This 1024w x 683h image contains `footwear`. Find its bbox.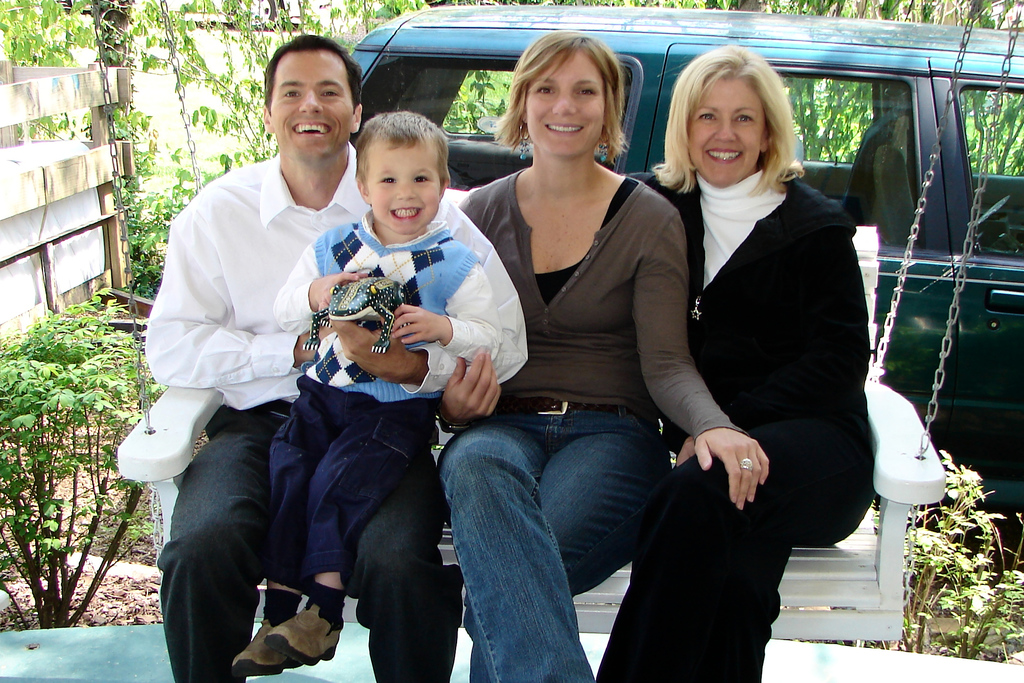
x1=274, y1=600, x2=339, y2=666.
